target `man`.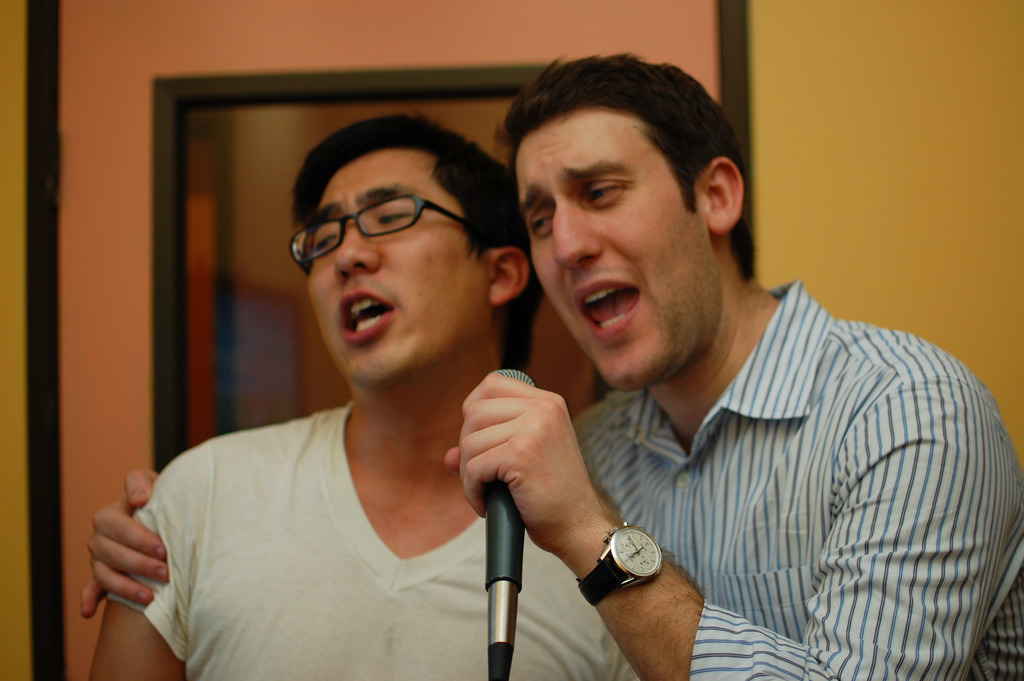
Target region: 62:47:1023:680.
